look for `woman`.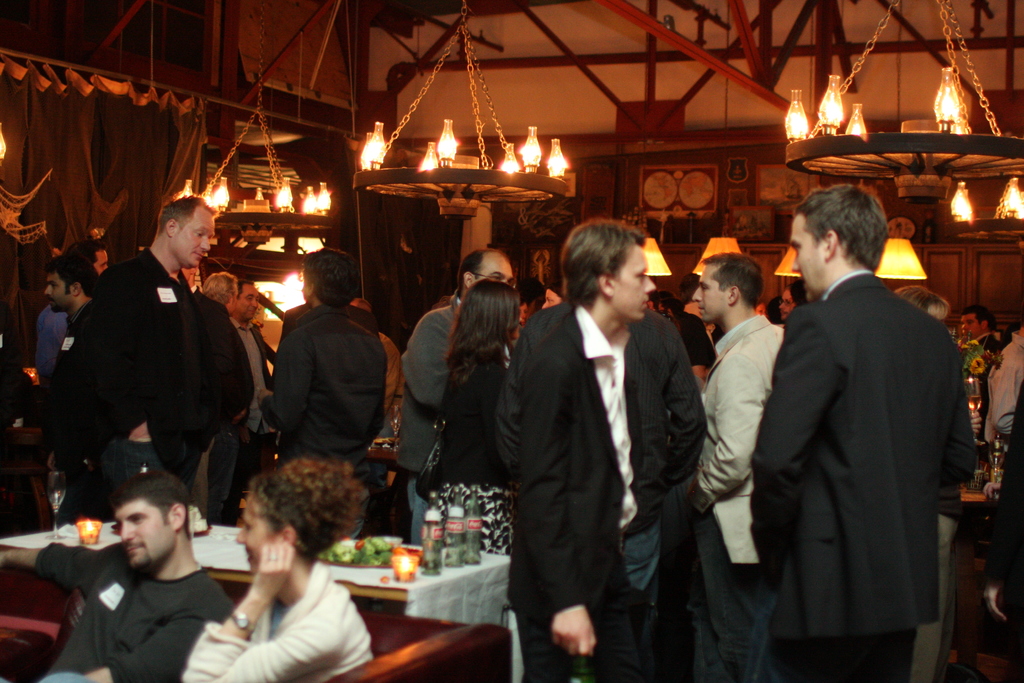
Found: <bbox>541, 281, 568, 309</bbox>.
